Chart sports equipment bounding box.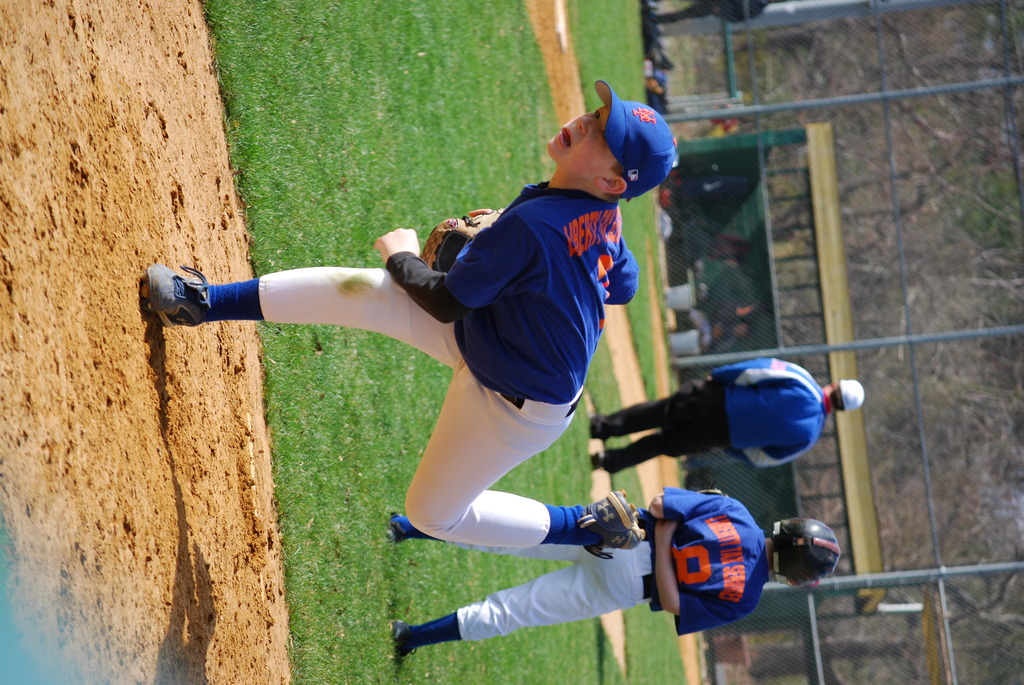
Charted: 696,487,729,500.
